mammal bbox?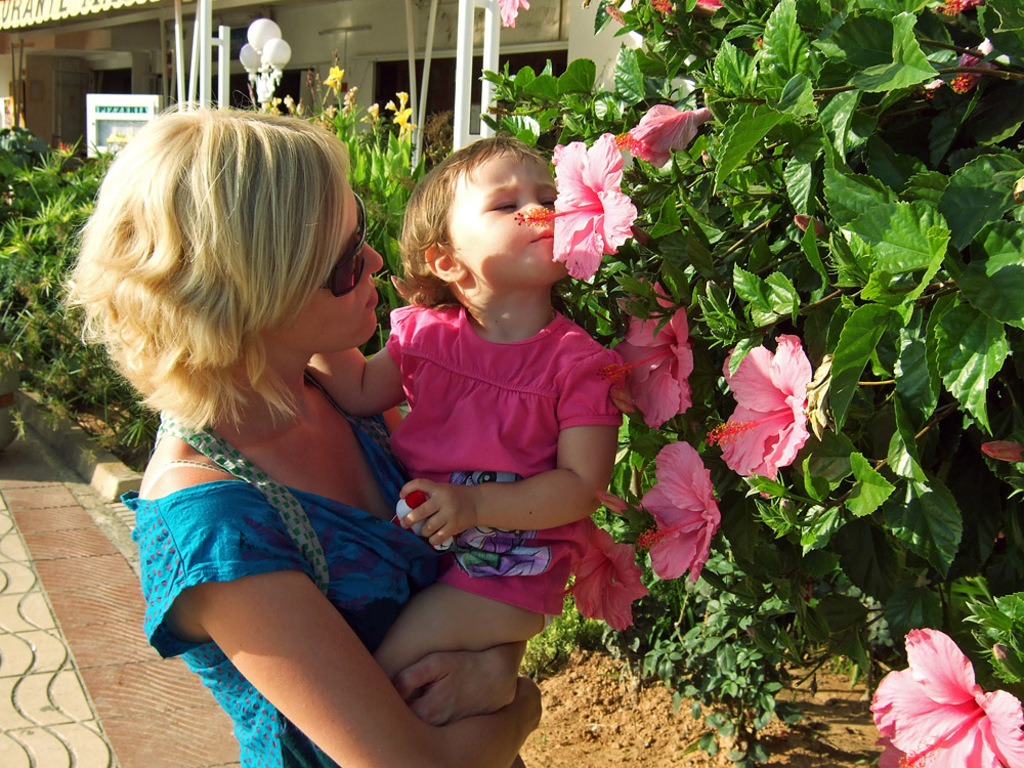
53 85 546 767
